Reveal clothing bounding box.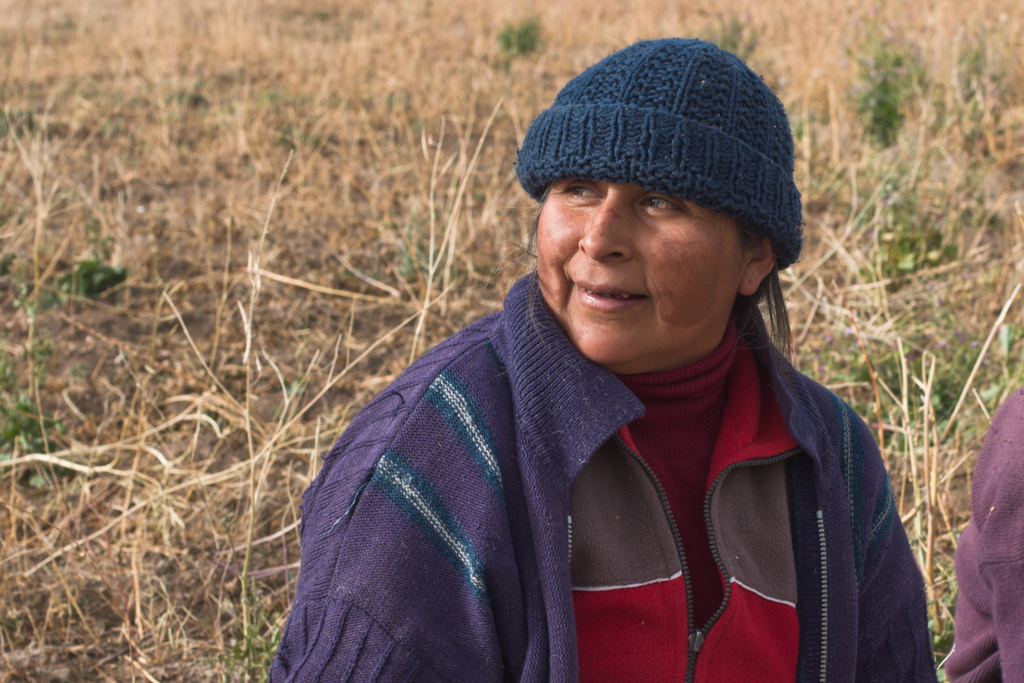
Revealed: crop(282, 254, 896, 676).
